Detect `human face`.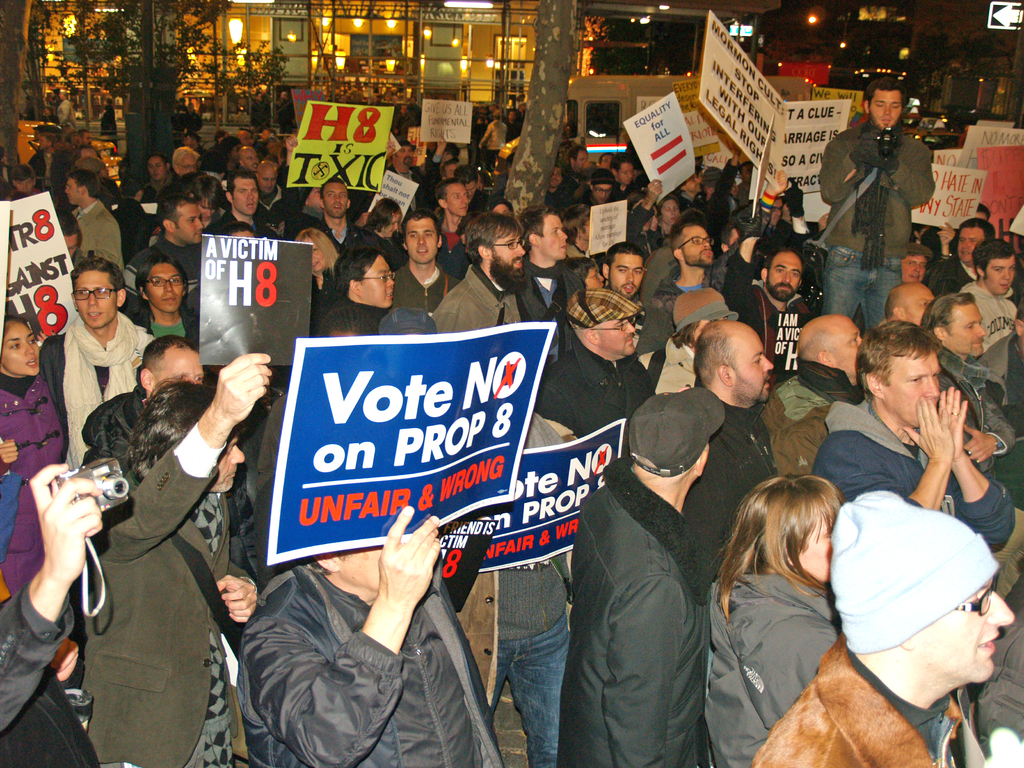
Detected at (x1=147, y1=156, x2=167, y2=180).
